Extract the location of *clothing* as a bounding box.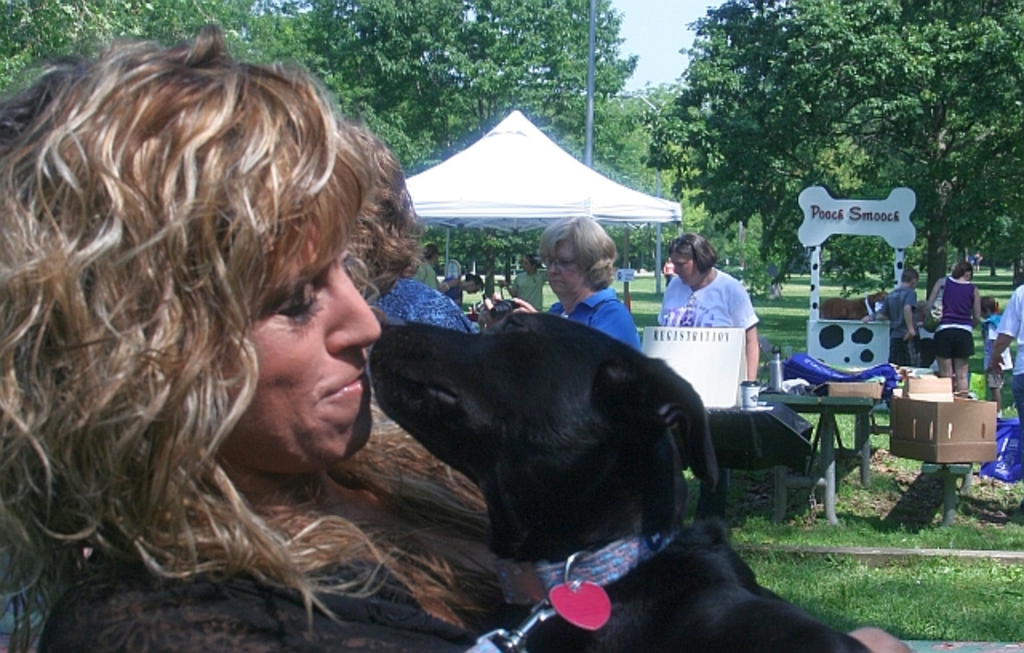
locate(979, 310, 1013, 392).
